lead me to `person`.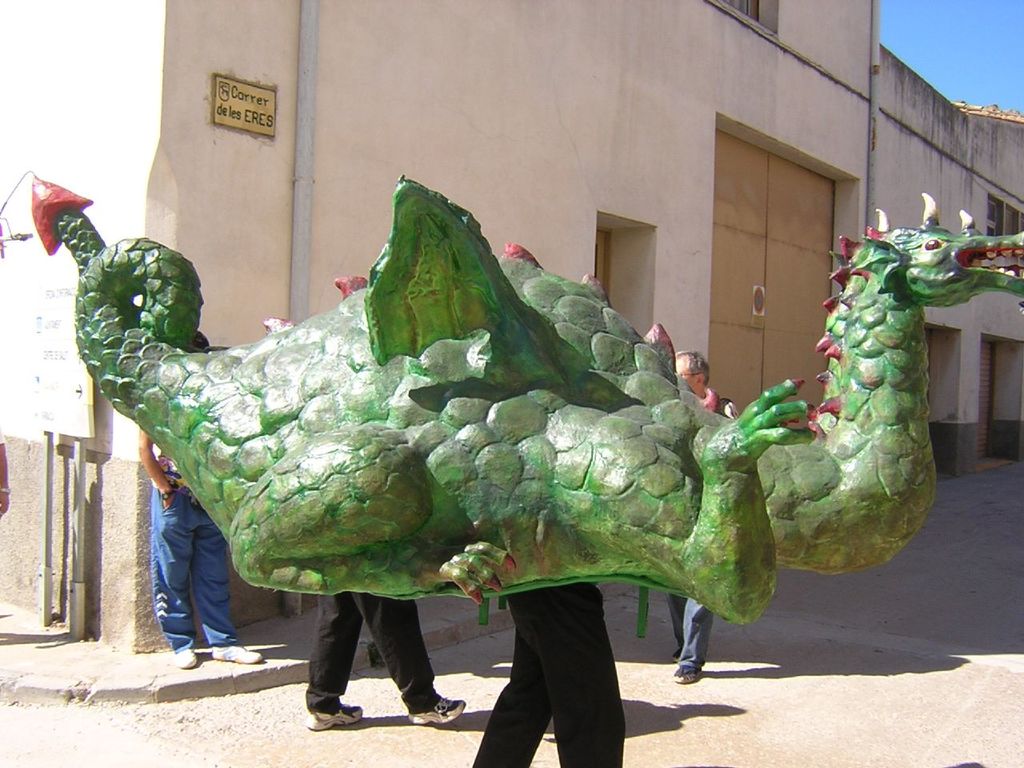
Lead to box(0, 428, 14, 516).
